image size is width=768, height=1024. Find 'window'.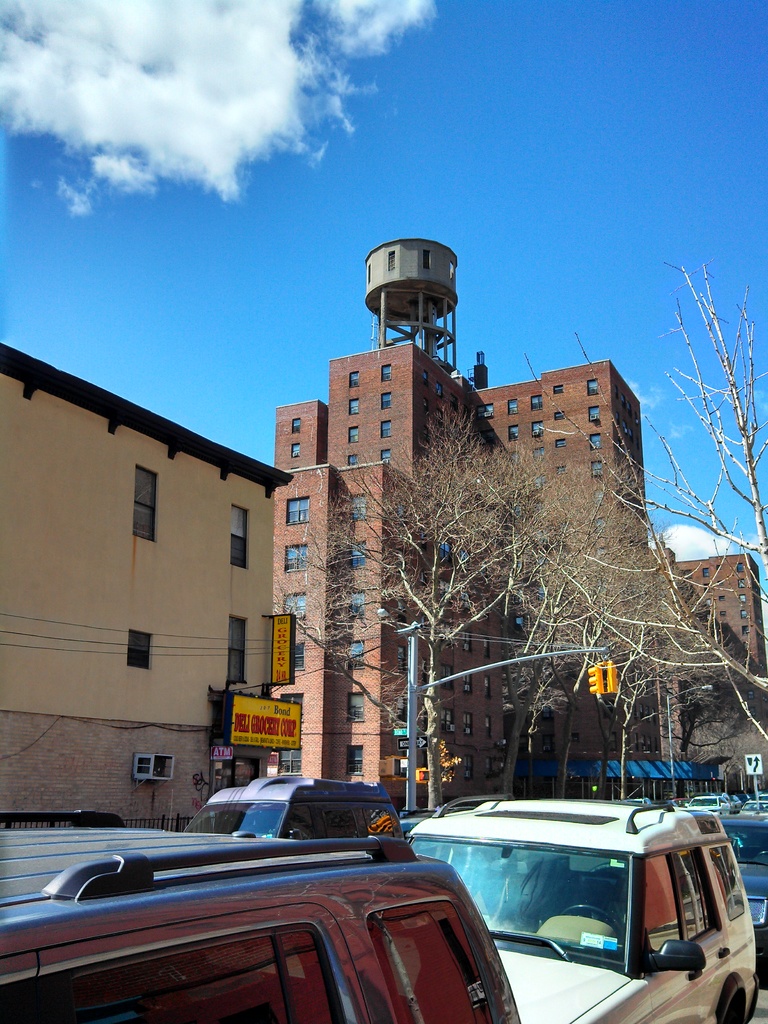
506,398,518,416.
